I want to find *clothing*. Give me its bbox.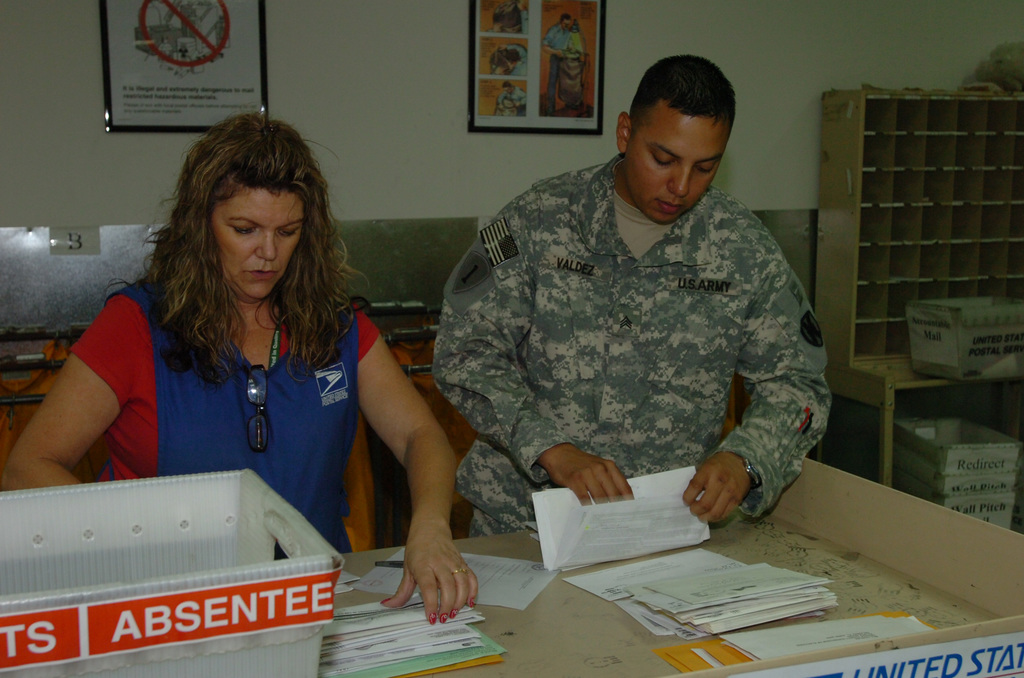
65:276:394:551.
